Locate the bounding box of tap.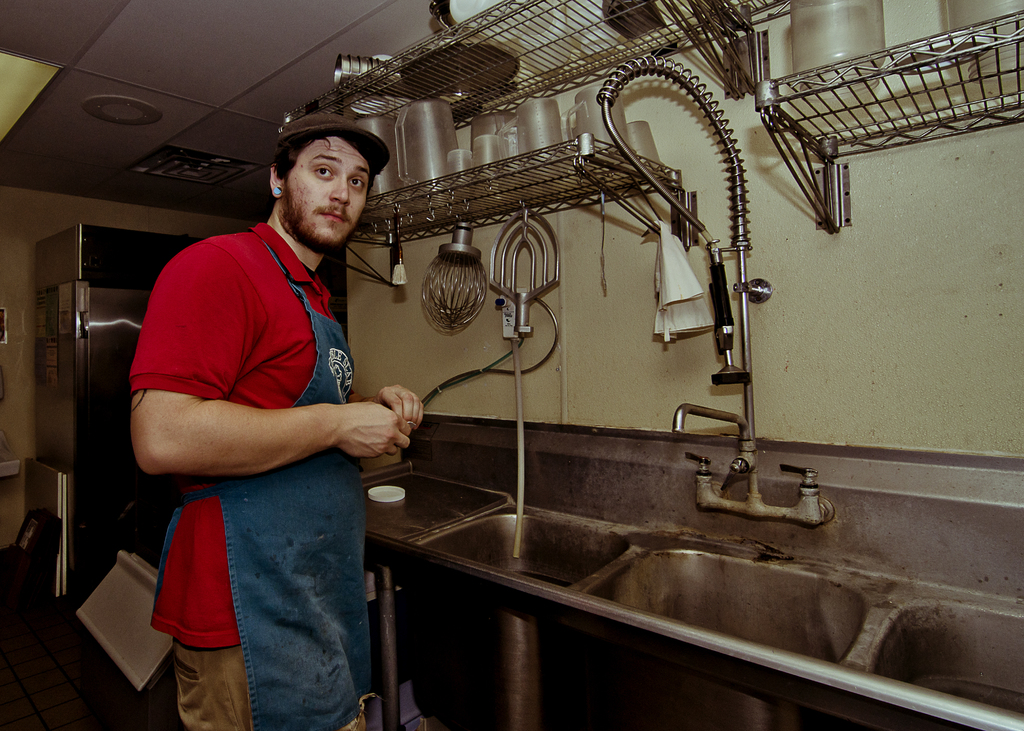
Bounding box: 672:403:756:455.
